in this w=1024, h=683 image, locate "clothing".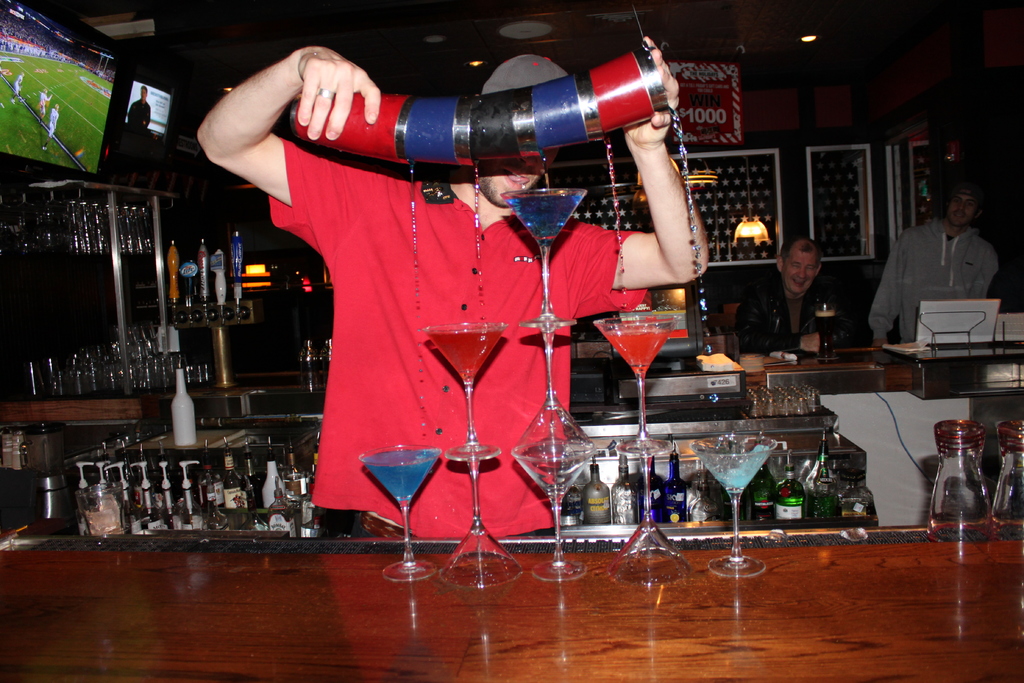
Bounding box: (x1=128, y1=99, x2=150, y2=127).
